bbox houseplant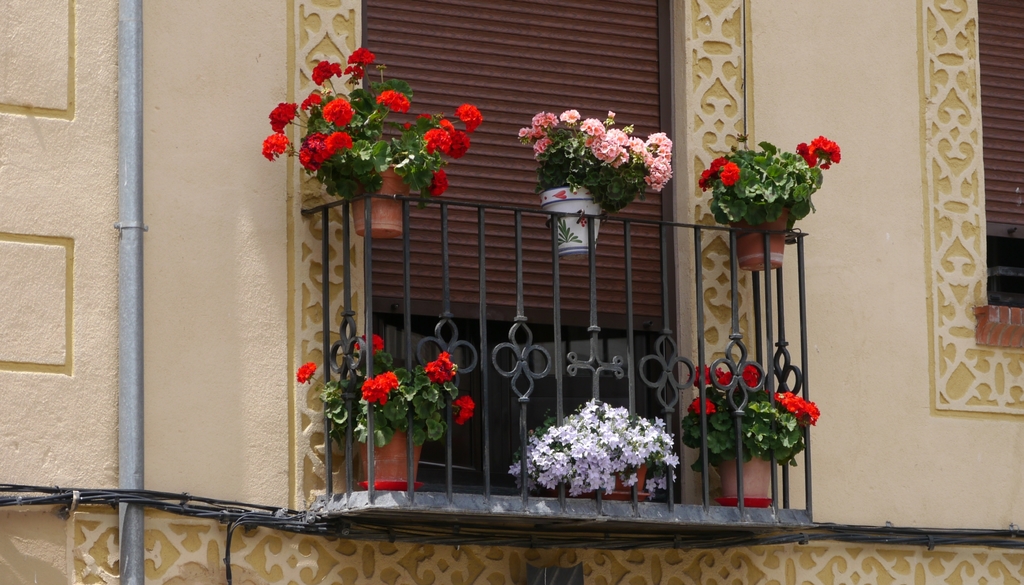
bbox(698, 143, 850, 250)
